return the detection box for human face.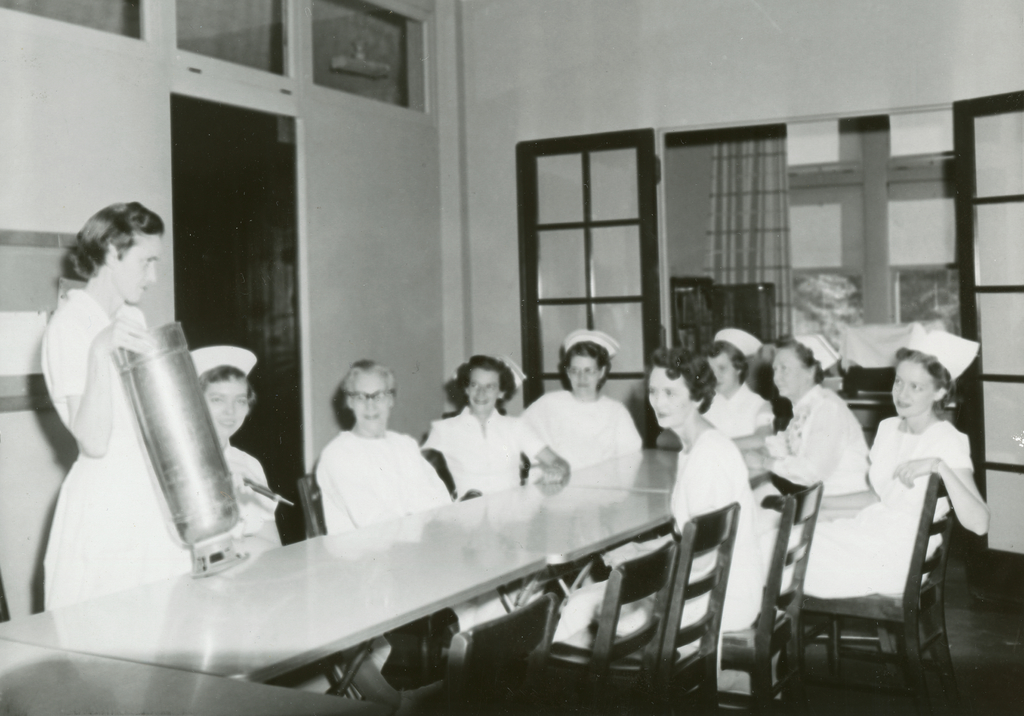
x1=890, y1=363, x2=935, y2=418.
